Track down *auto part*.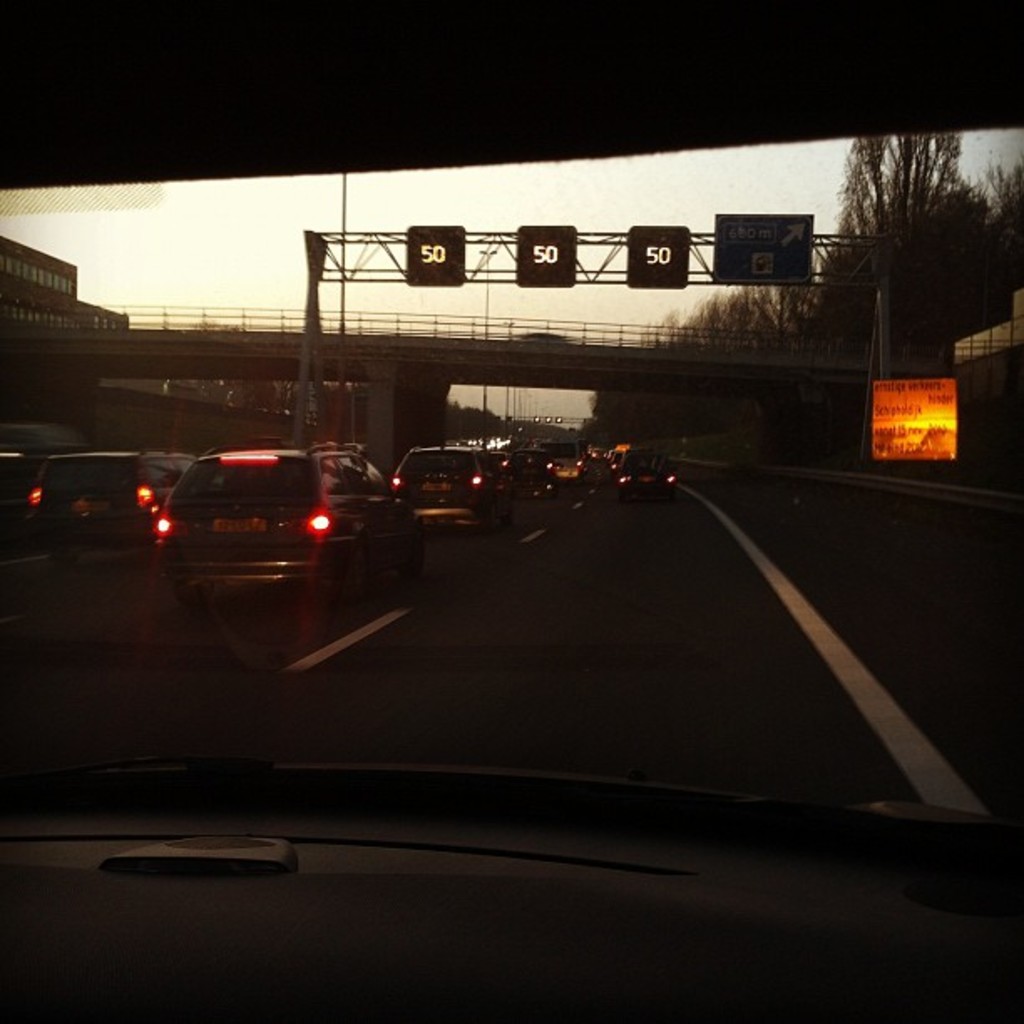
Tracked to <bbox>301, 490, 338, 540</bbox>.
